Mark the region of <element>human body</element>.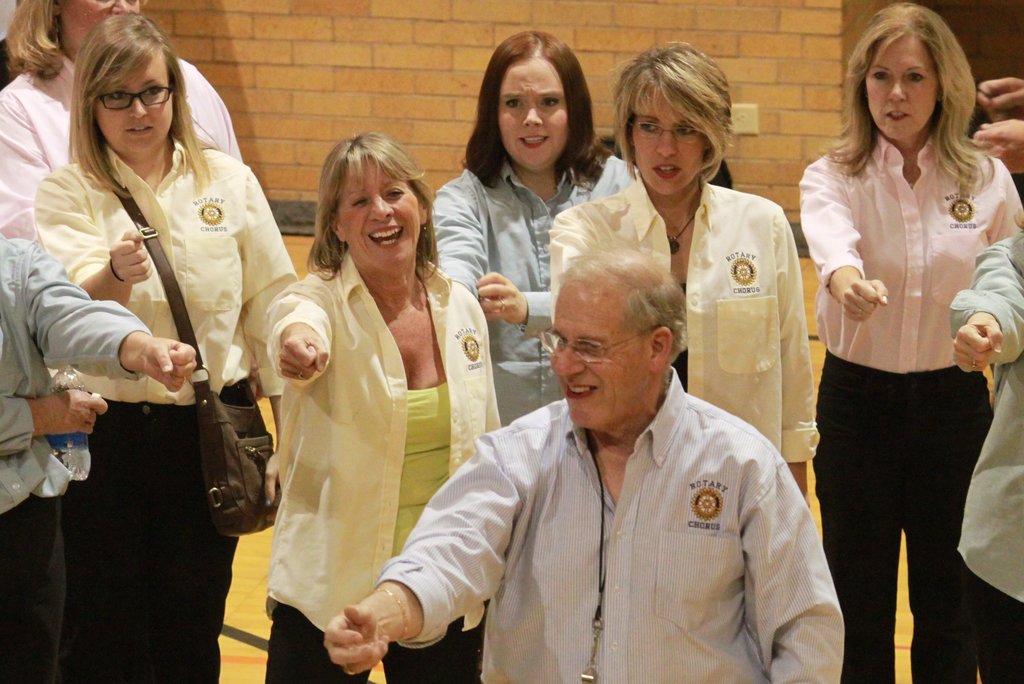
Region: Rect(805, 0, 1014, 683).
